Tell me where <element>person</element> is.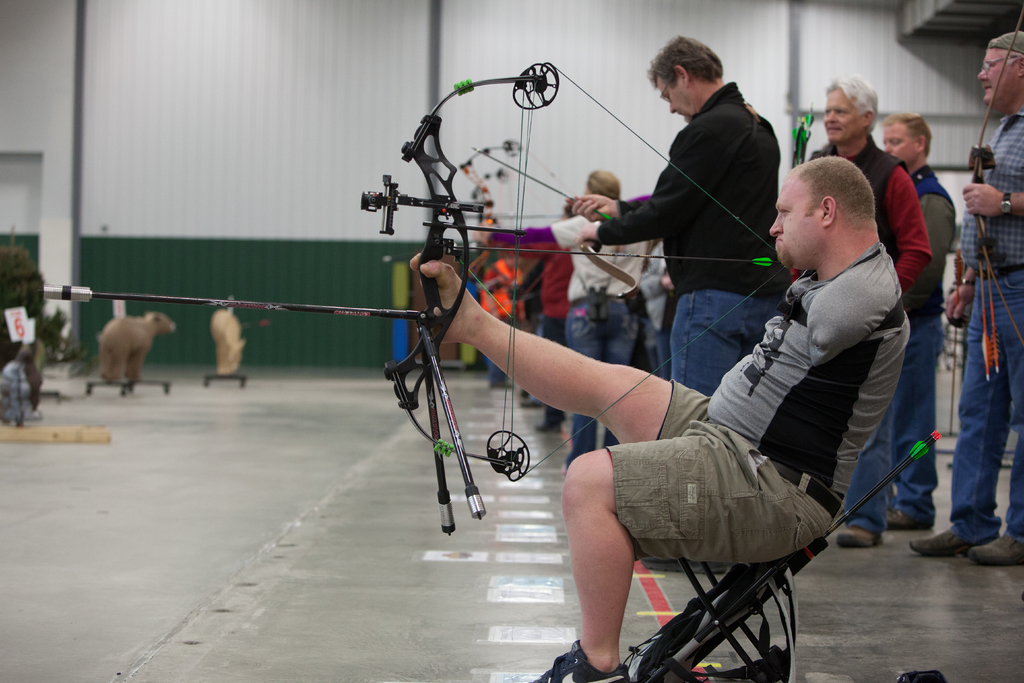
<element>person</element> is at (412,155,921,682).
